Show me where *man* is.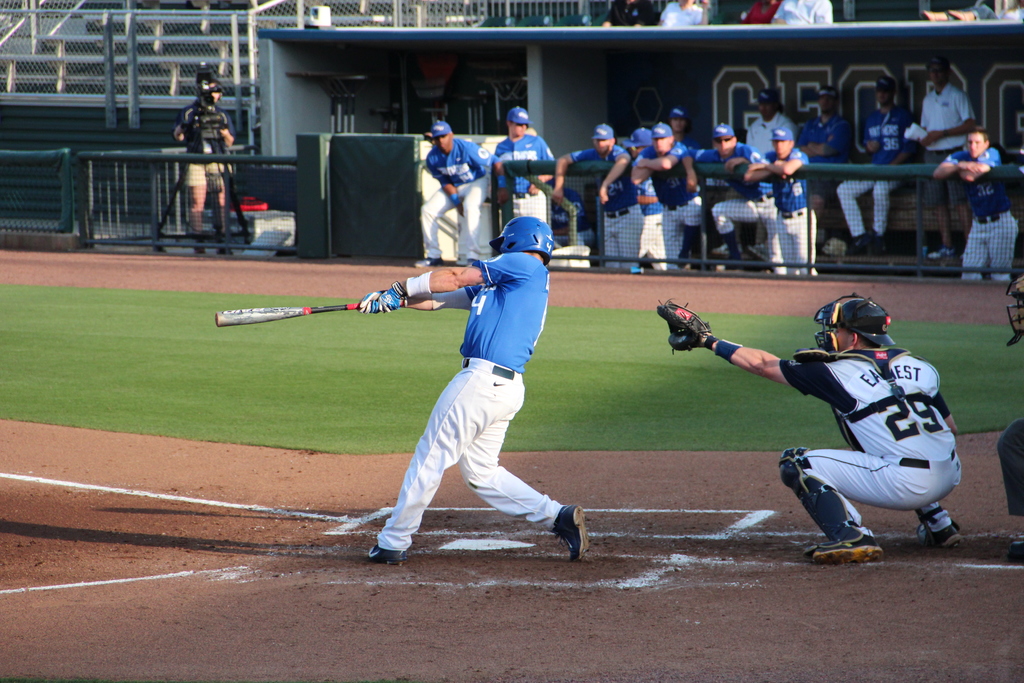
*man* is at bbox(492, 111, 557, 245).
